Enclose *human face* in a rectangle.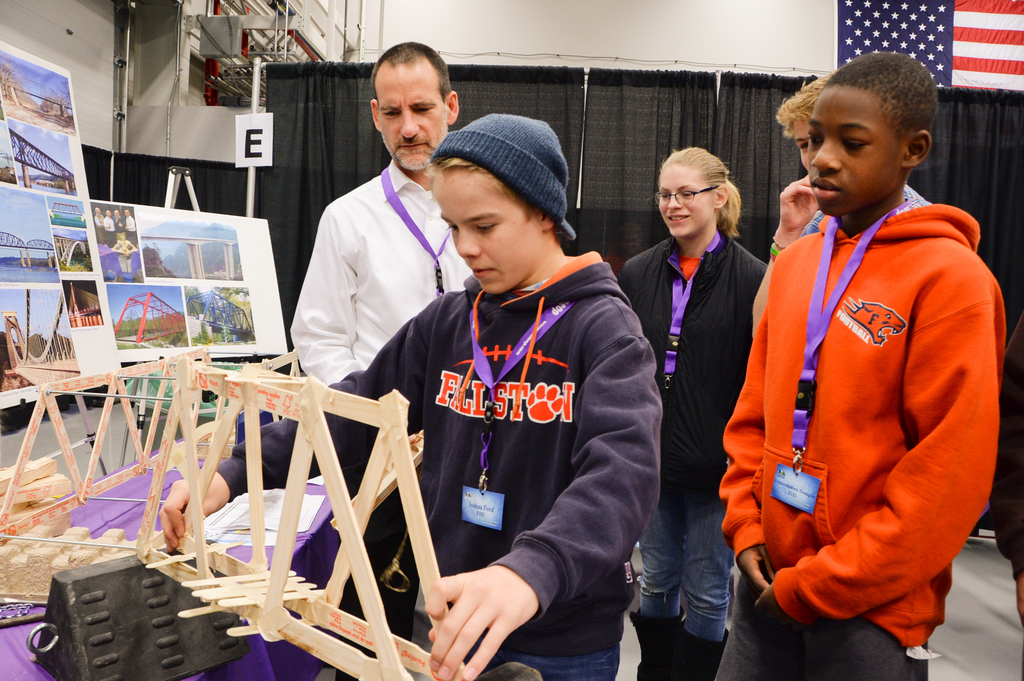
x1=661, y1=161, x2=710, y2=237.
